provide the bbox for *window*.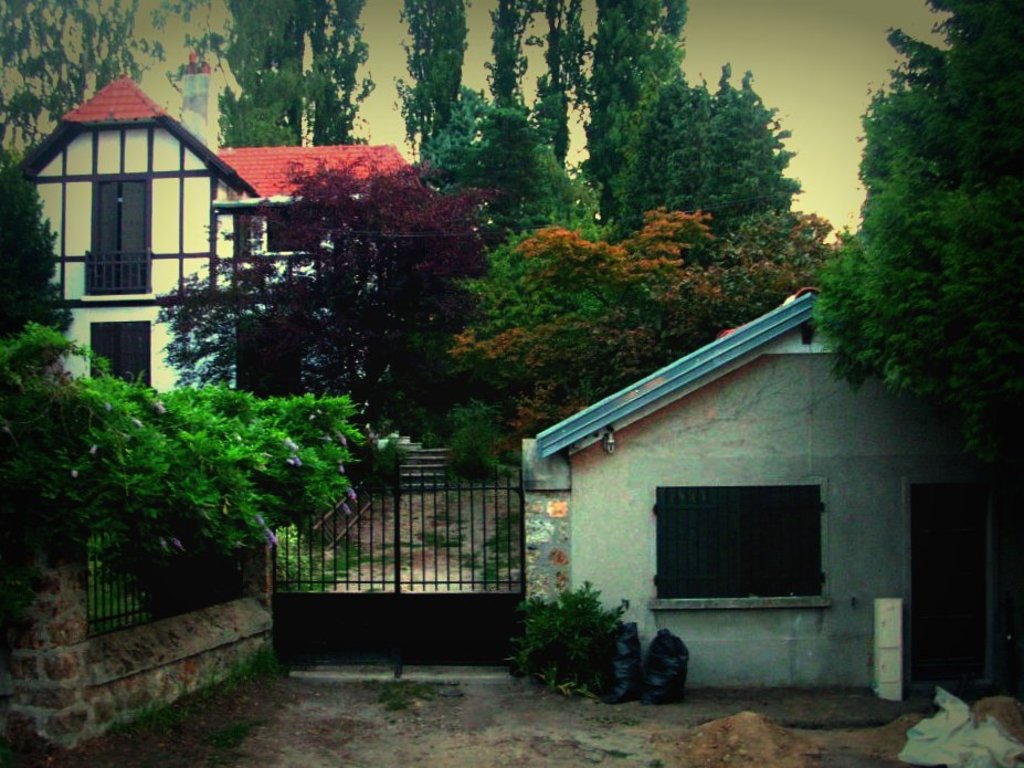
<box>262,206,339,250</box>.
